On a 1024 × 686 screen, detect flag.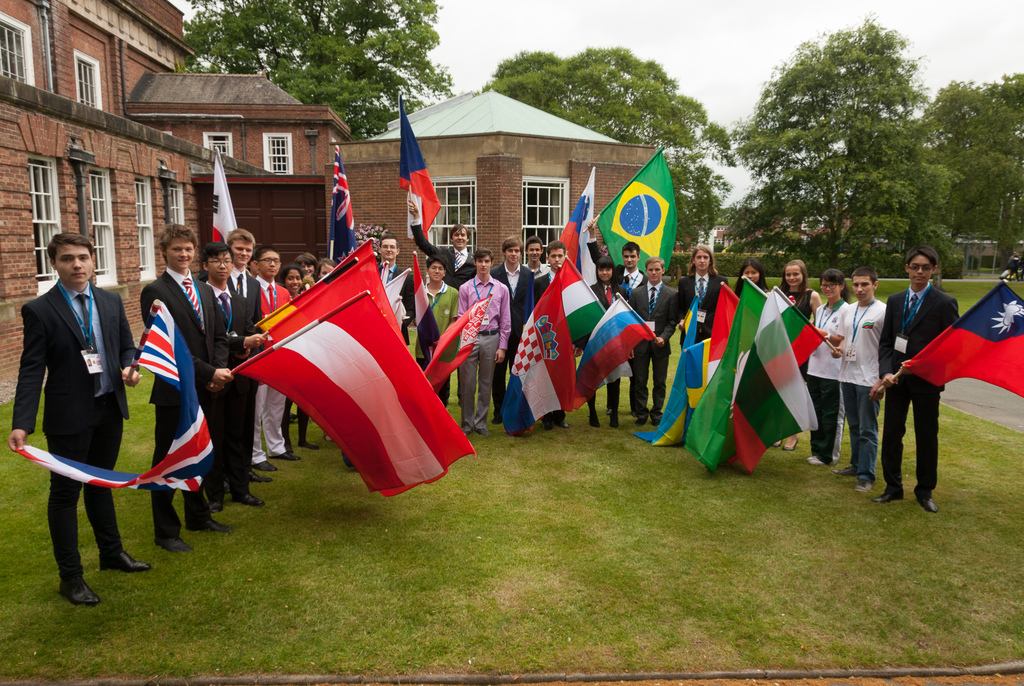
Rect(592, 149, 684, 277).
